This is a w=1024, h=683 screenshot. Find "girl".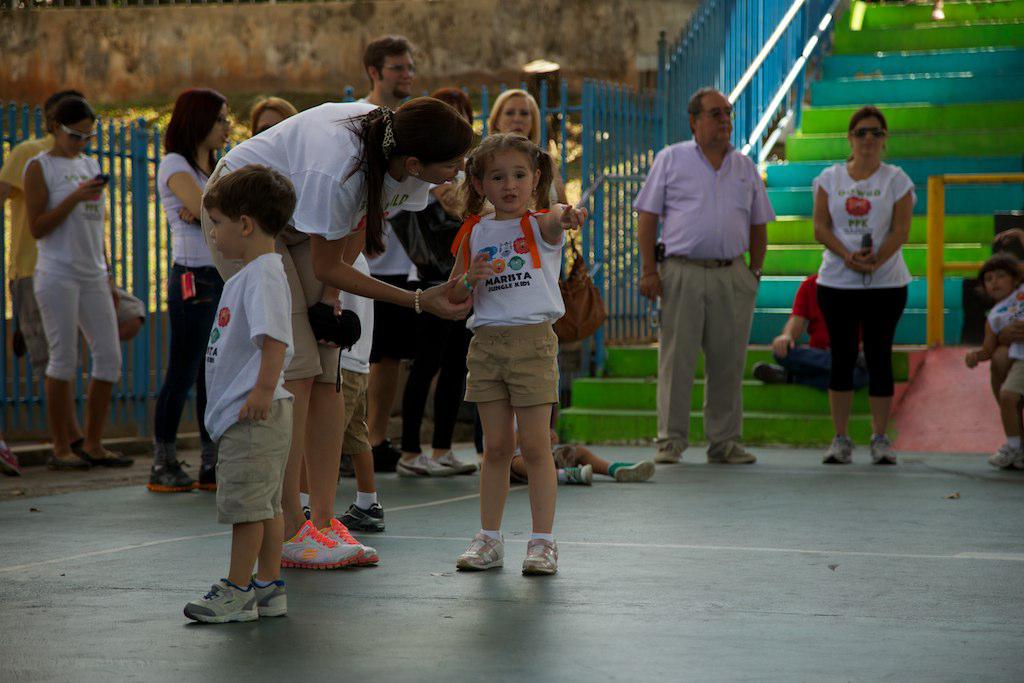
Bounding box: bbox(251, 96, 297, 133).
